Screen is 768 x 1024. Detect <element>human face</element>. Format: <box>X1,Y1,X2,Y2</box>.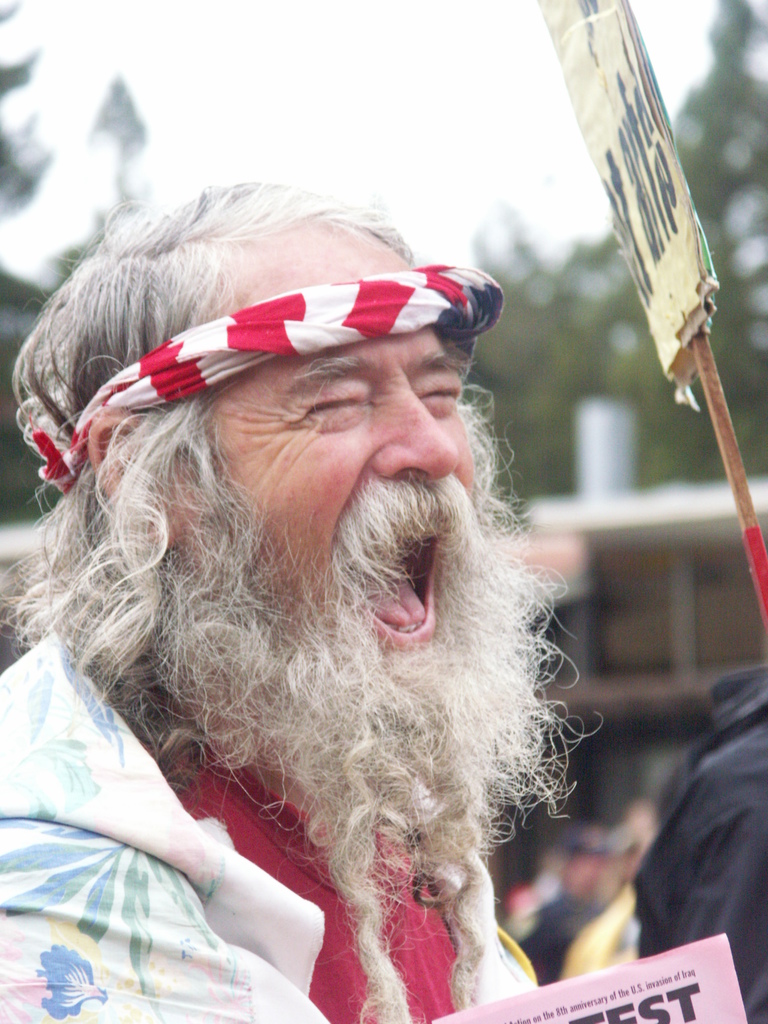
<box>202,228,480,666</box>.
